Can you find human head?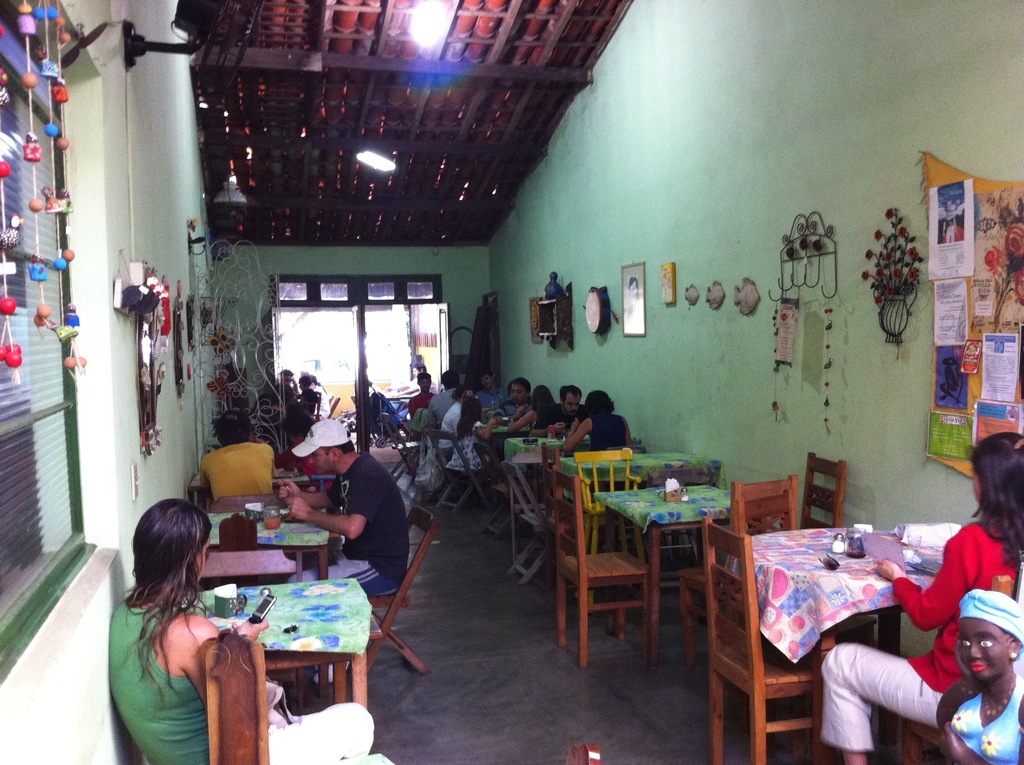
Yes, bounding box: box(128, 497, 217, 581).
